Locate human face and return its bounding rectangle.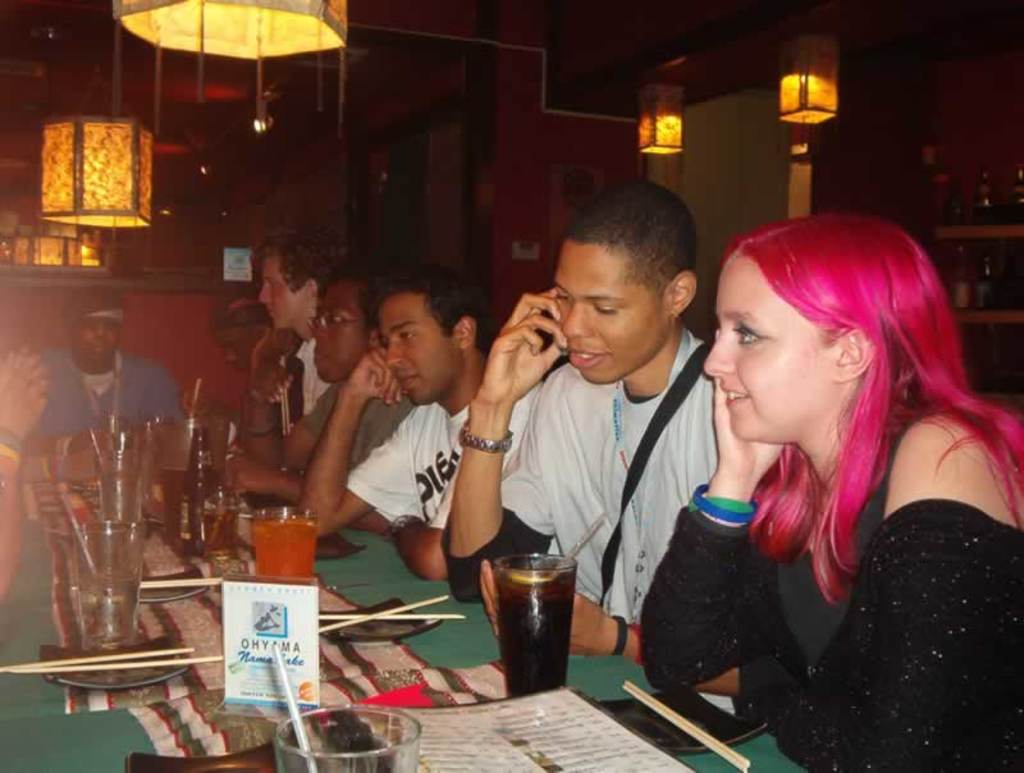
375, 298, 453, 407.
